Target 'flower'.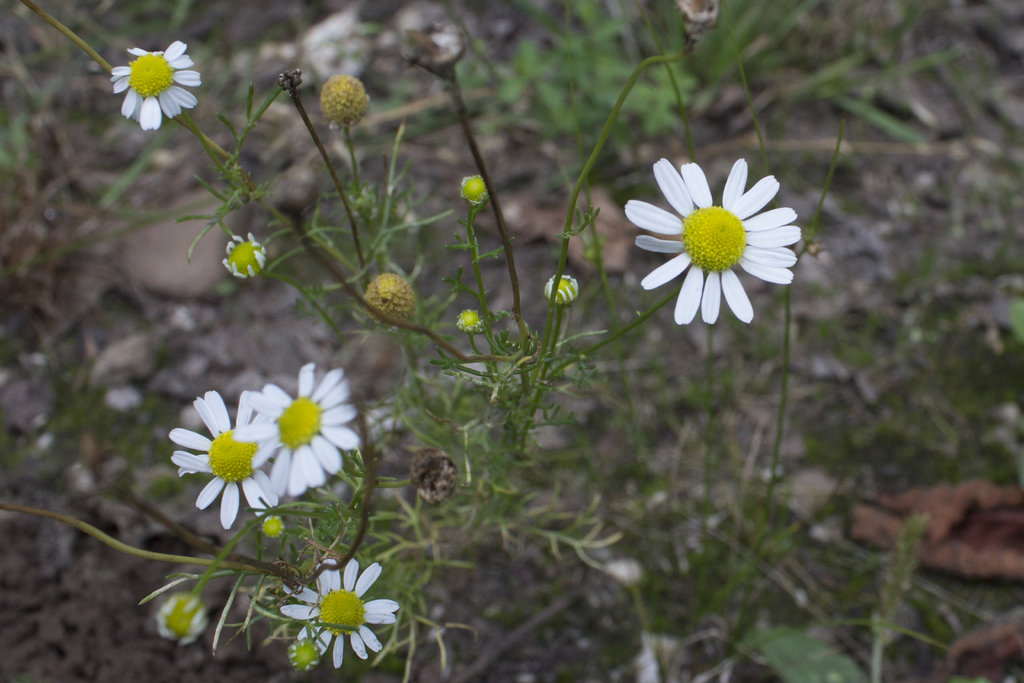
Target region: rect(109, 43, 200, 136).
